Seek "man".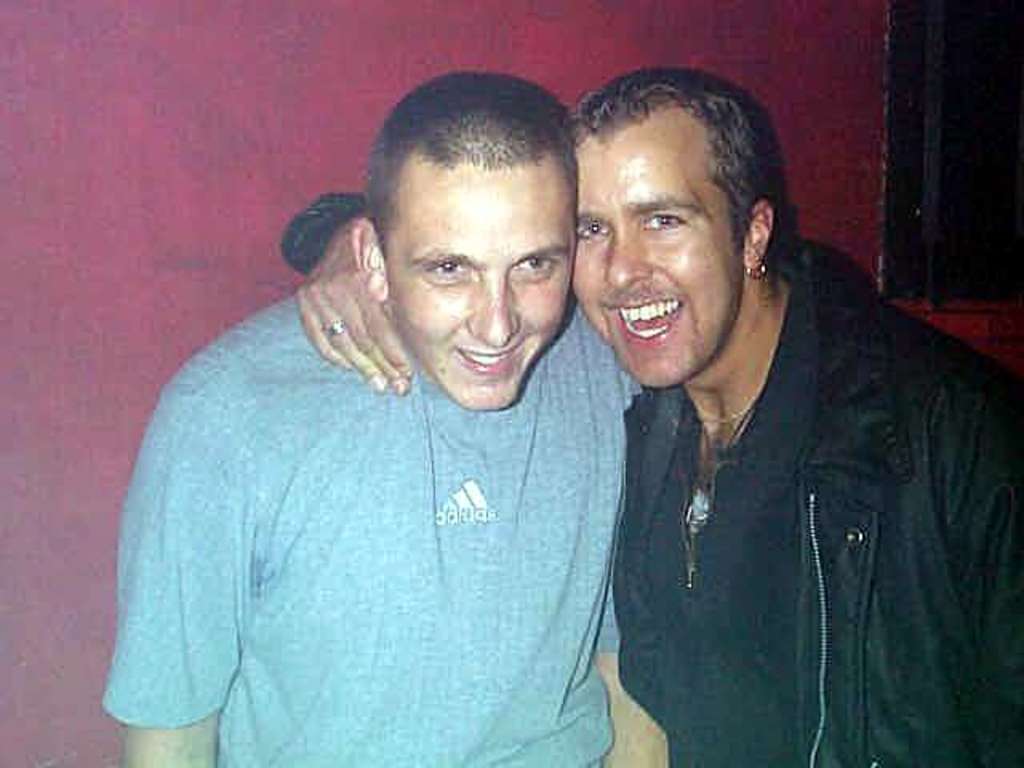
<box>285,72,1022,766</box>.
